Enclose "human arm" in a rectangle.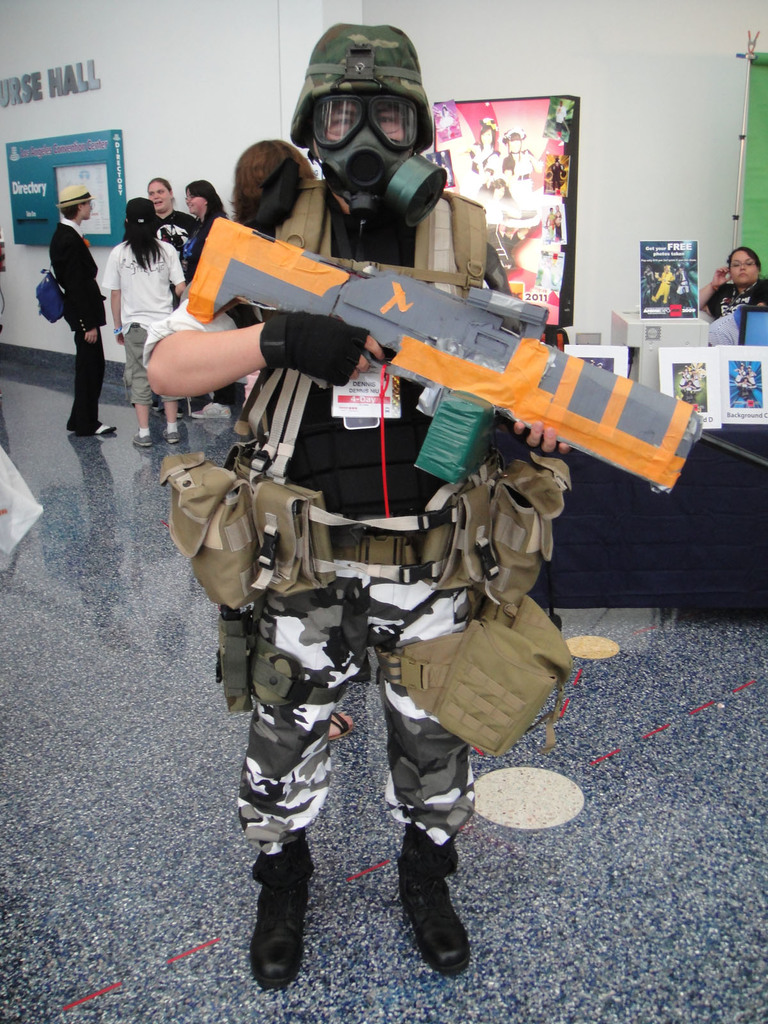
bbox(145, 300, 388, 406).
